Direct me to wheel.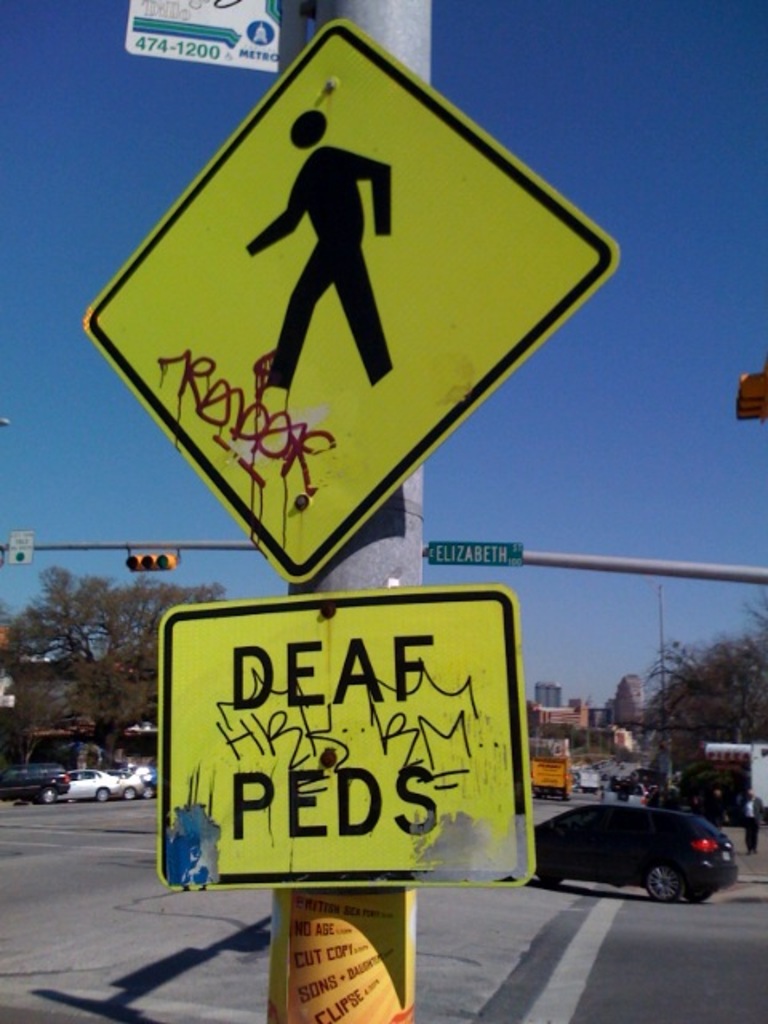
Direction: box=[536, 874, 562, 888].
